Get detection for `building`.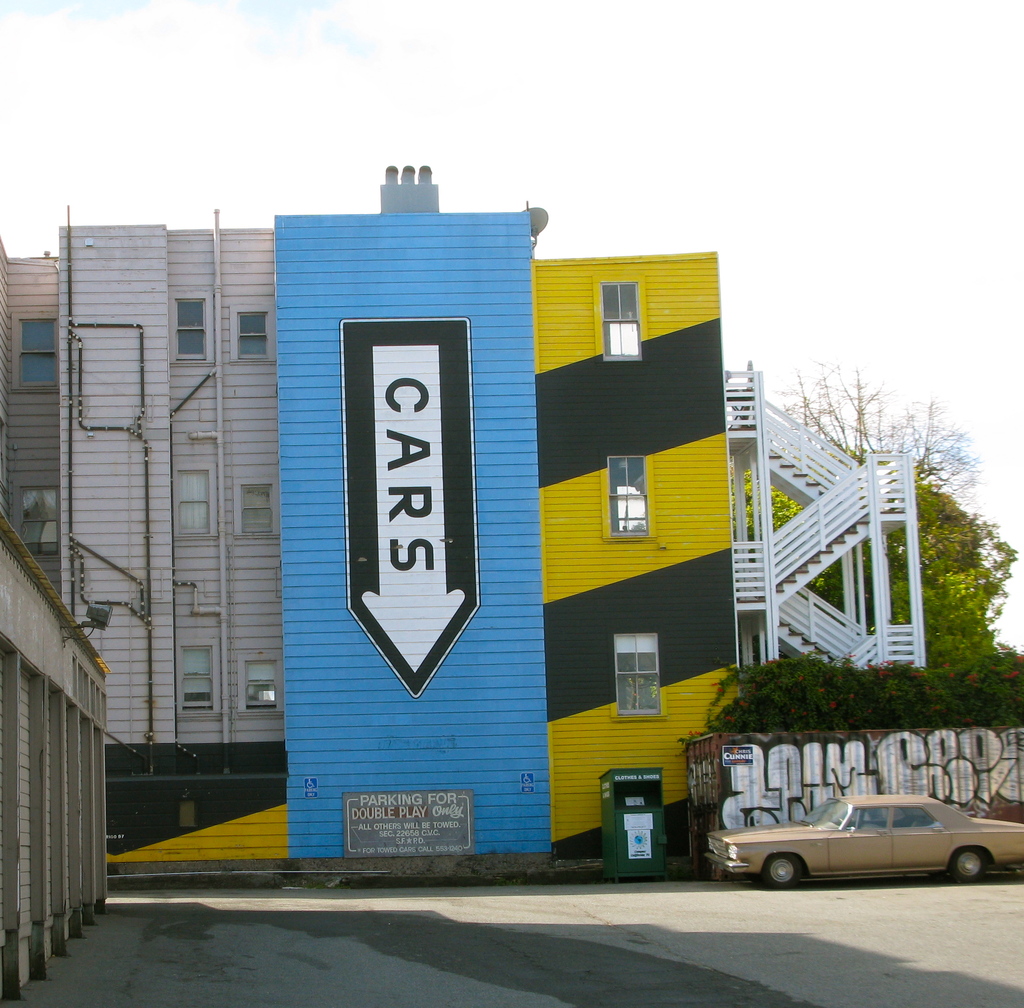
Detection: (left=0, top=514, right=113, bottom=1000).
